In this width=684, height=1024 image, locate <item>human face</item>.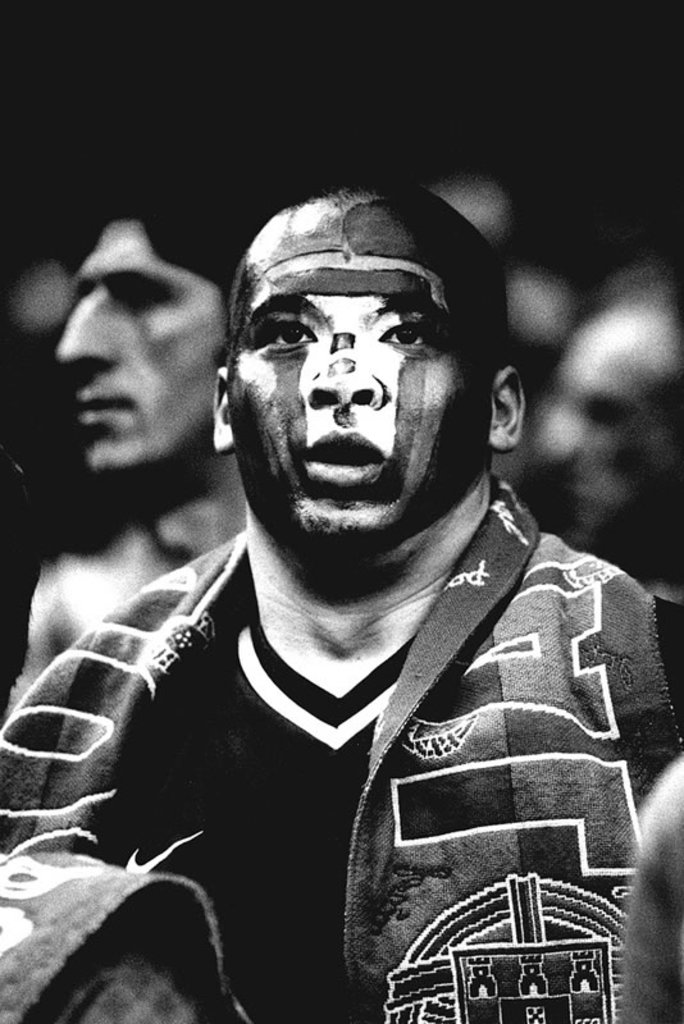
Bounding box: 216:198:494:552.
